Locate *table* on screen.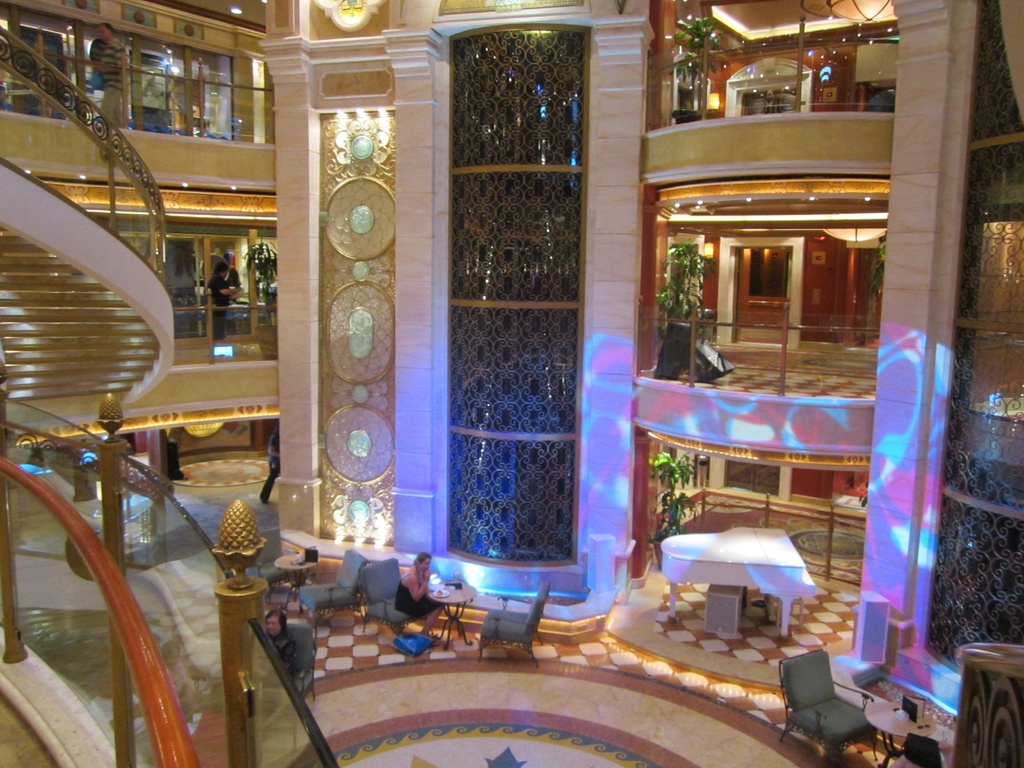
On screen at (x1=276, y1=554, x2=319, y2=607).
